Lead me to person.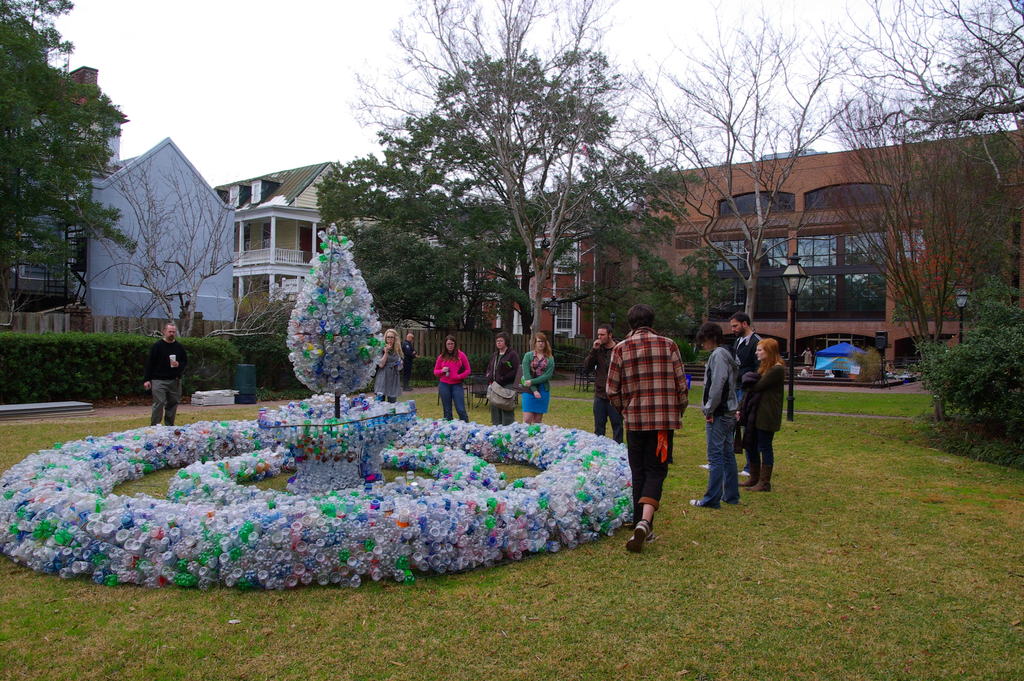
Lead to (left=135, top=320, right=183, bottom=429).
